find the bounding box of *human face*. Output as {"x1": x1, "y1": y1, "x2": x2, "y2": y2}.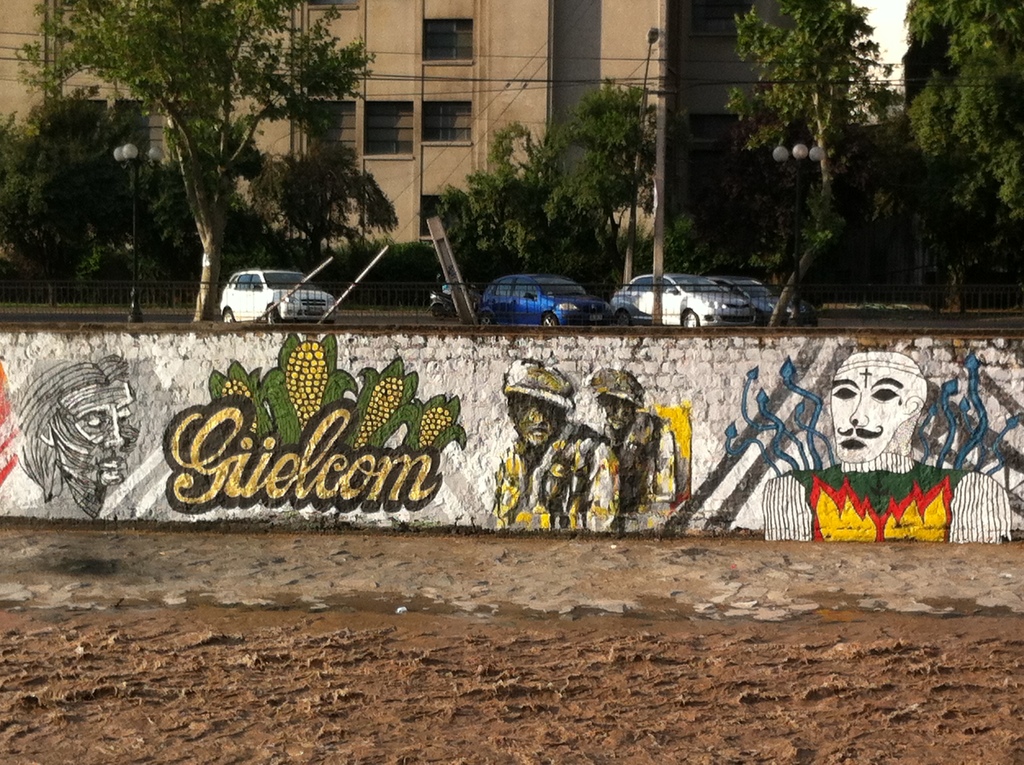
{"x1": 599, "y1": 389, "x2": 632, "y2": 427}.
